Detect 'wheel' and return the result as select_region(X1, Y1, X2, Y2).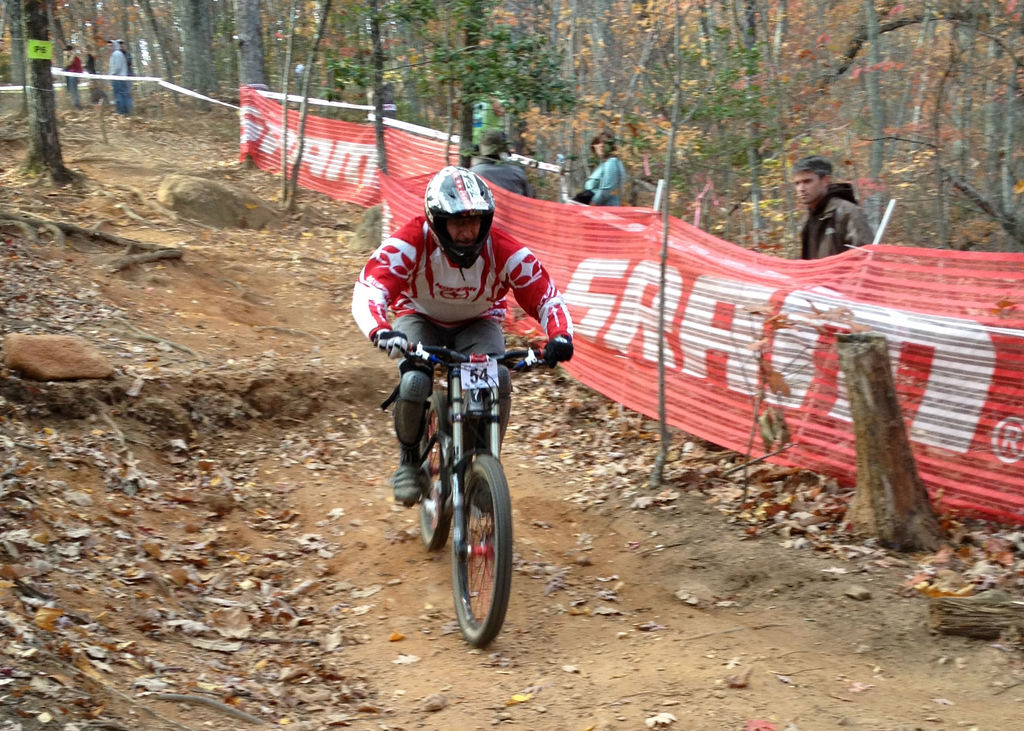
select_region(451, 459, 505, 643).
